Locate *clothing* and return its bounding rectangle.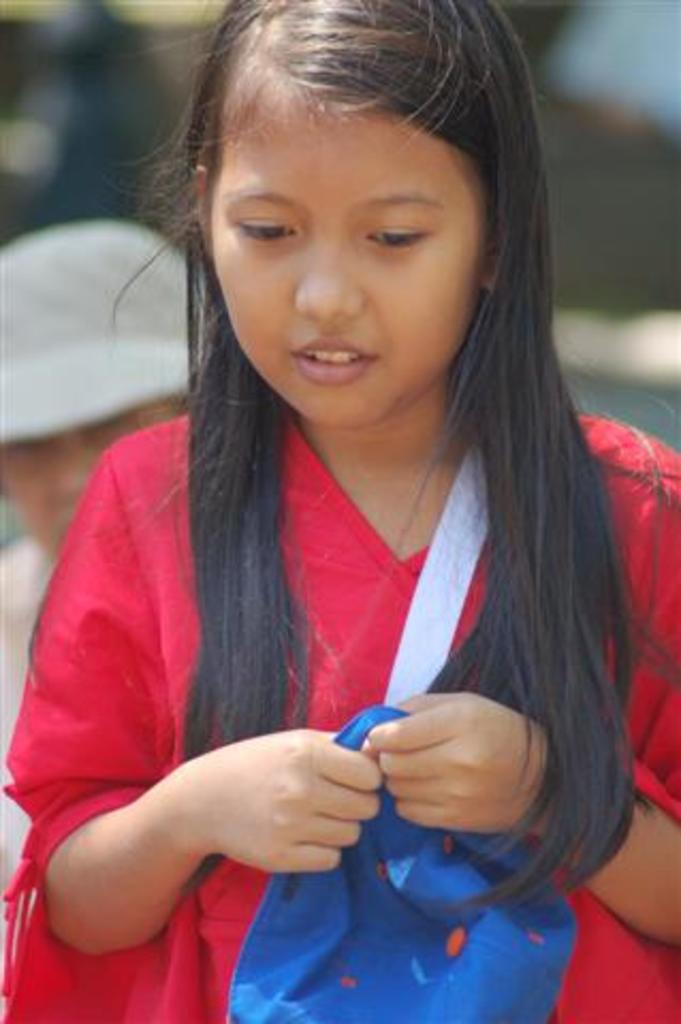
box=[32, 254, 643, 971].
